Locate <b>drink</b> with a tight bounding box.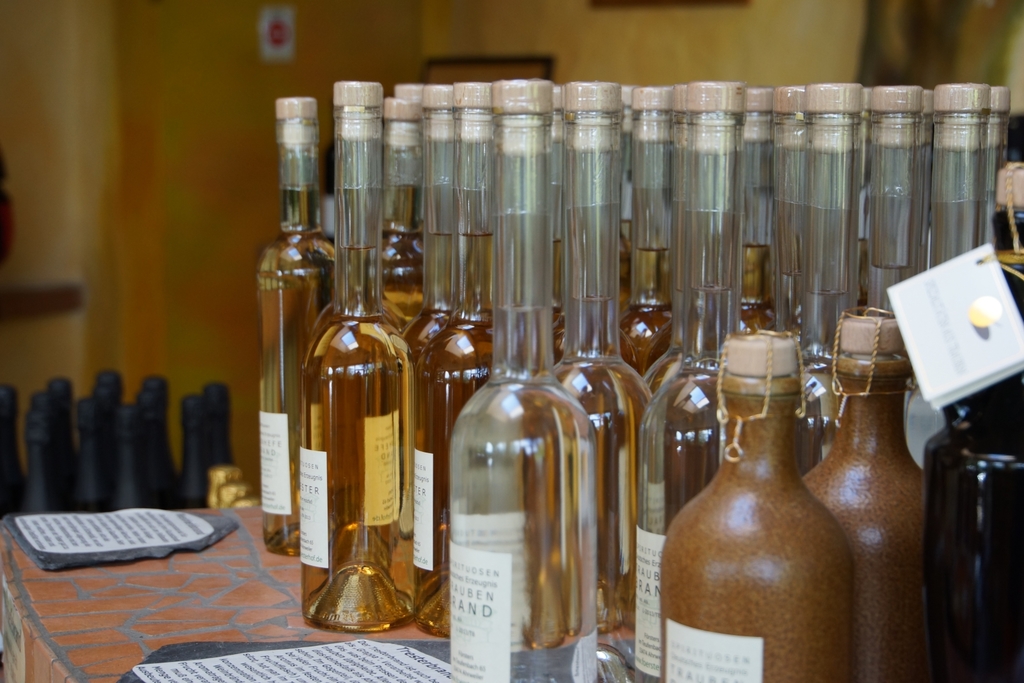
737:296:783:323.
